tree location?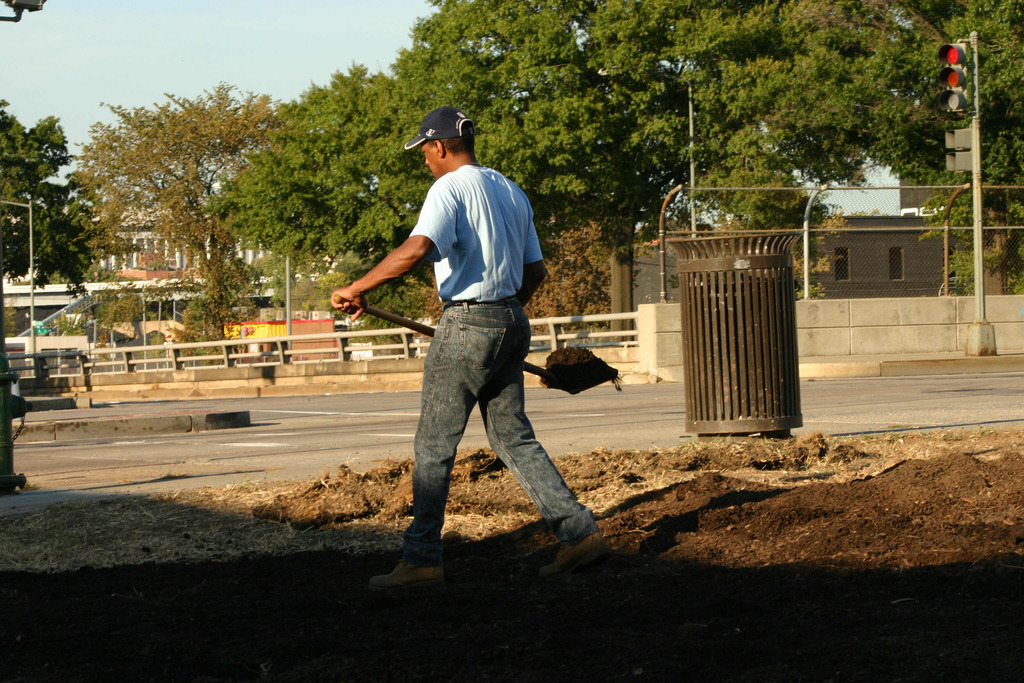
(x1=394, y1=0, x2=650, y2=352)
